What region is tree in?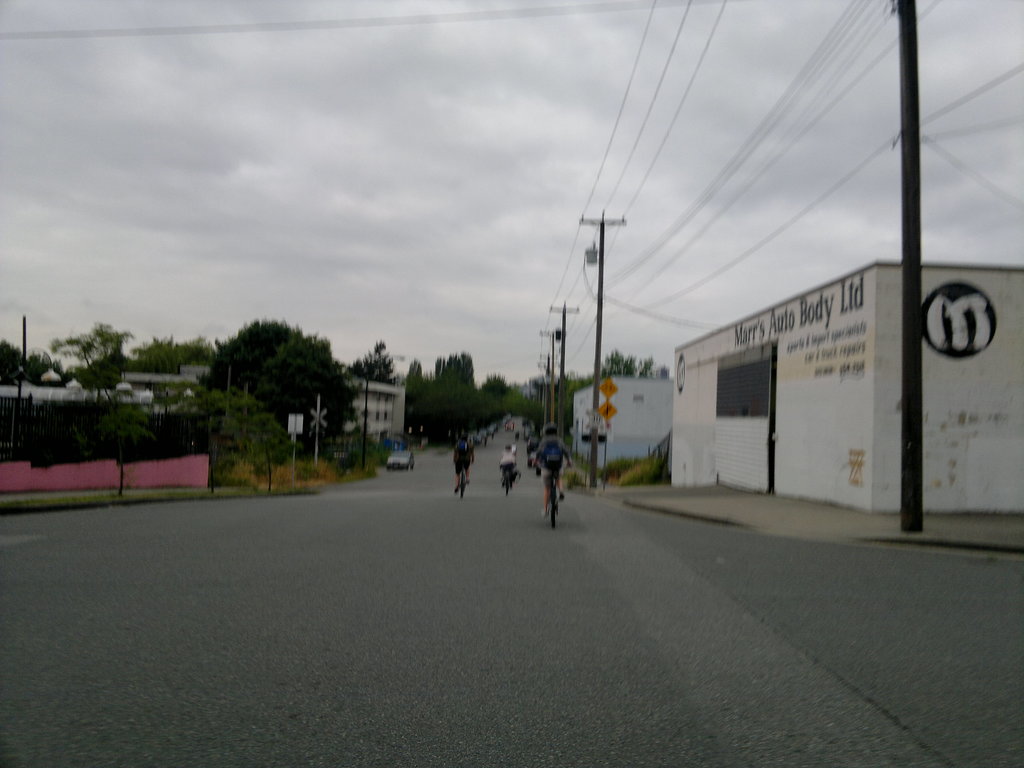
346/339/410/392.
